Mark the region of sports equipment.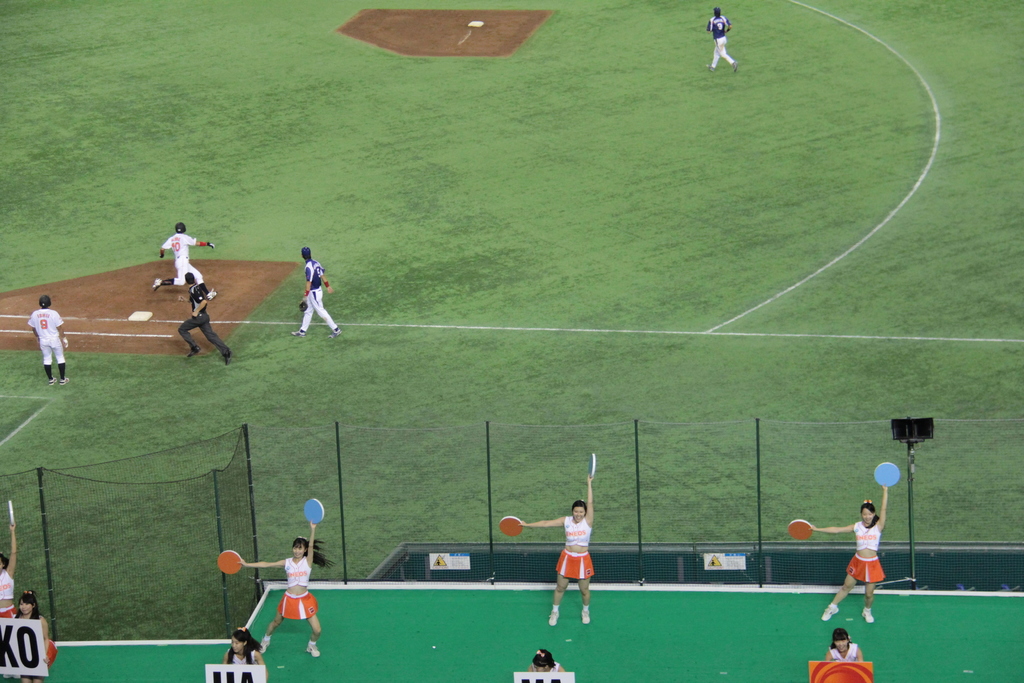
Region: 152/279/158/289.
